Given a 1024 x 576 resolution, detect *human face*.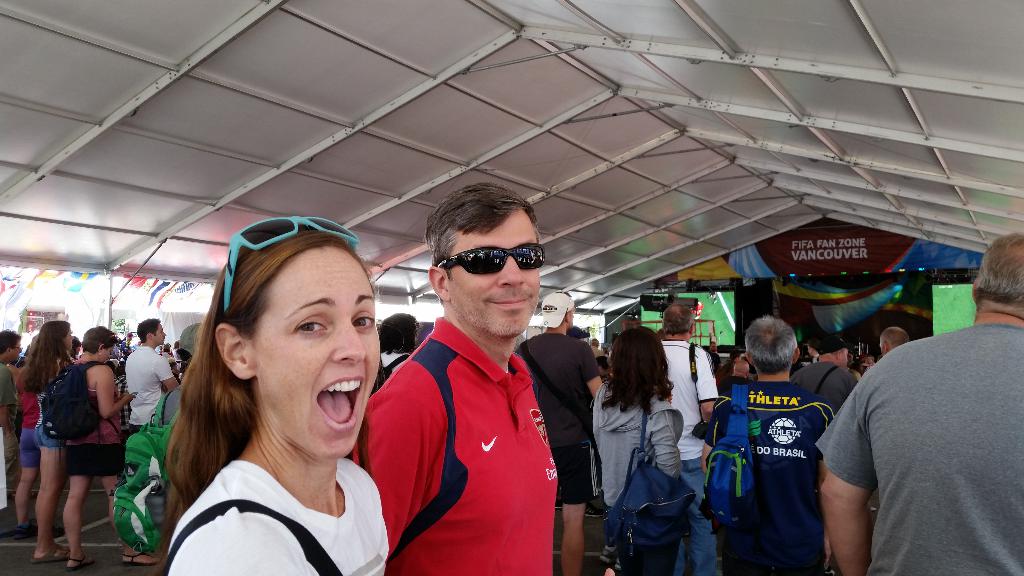
[256, 246, 379, 456].
